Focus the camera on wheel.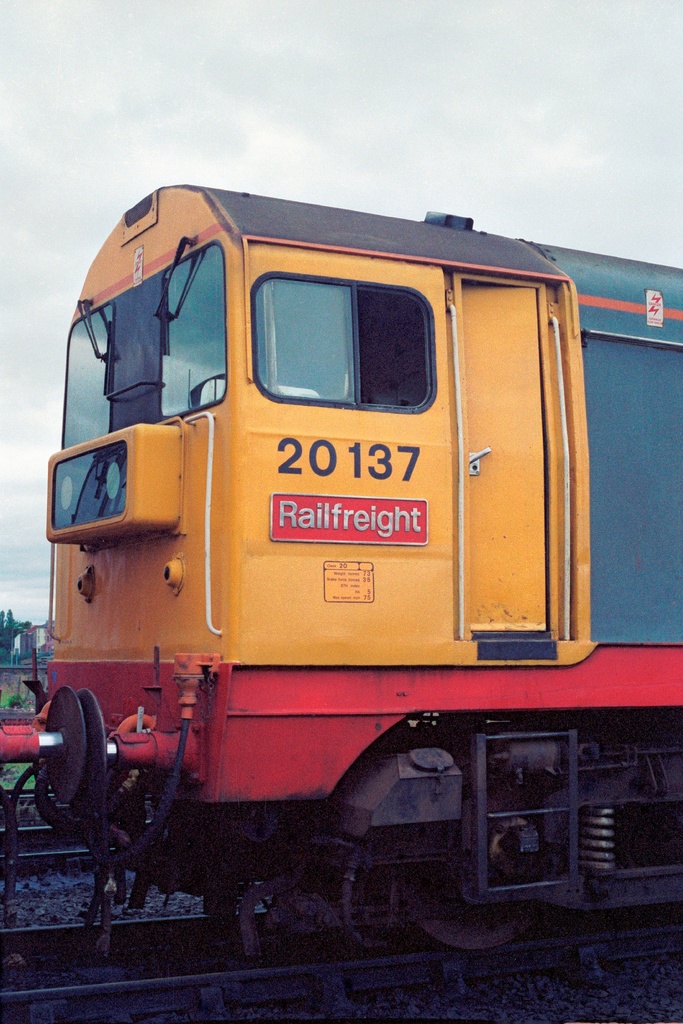
Focus region: [x1=31, y1=701, x2=108, y2=803].
